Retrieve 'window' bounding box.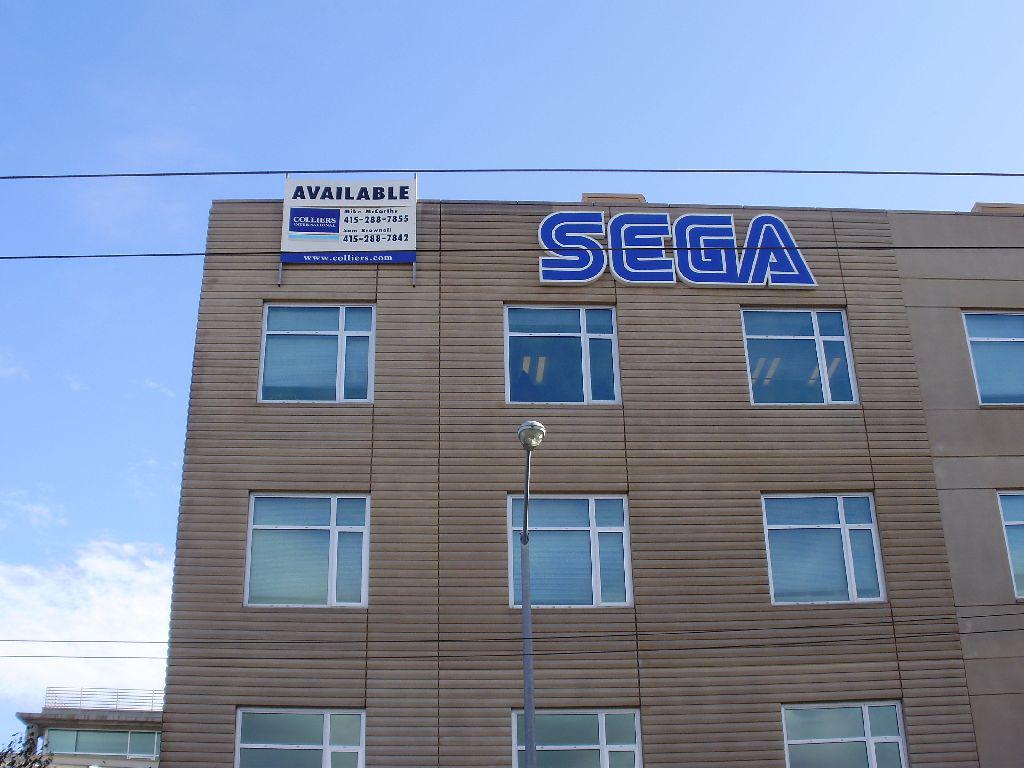
Bounding box: 506:706:644:767.
